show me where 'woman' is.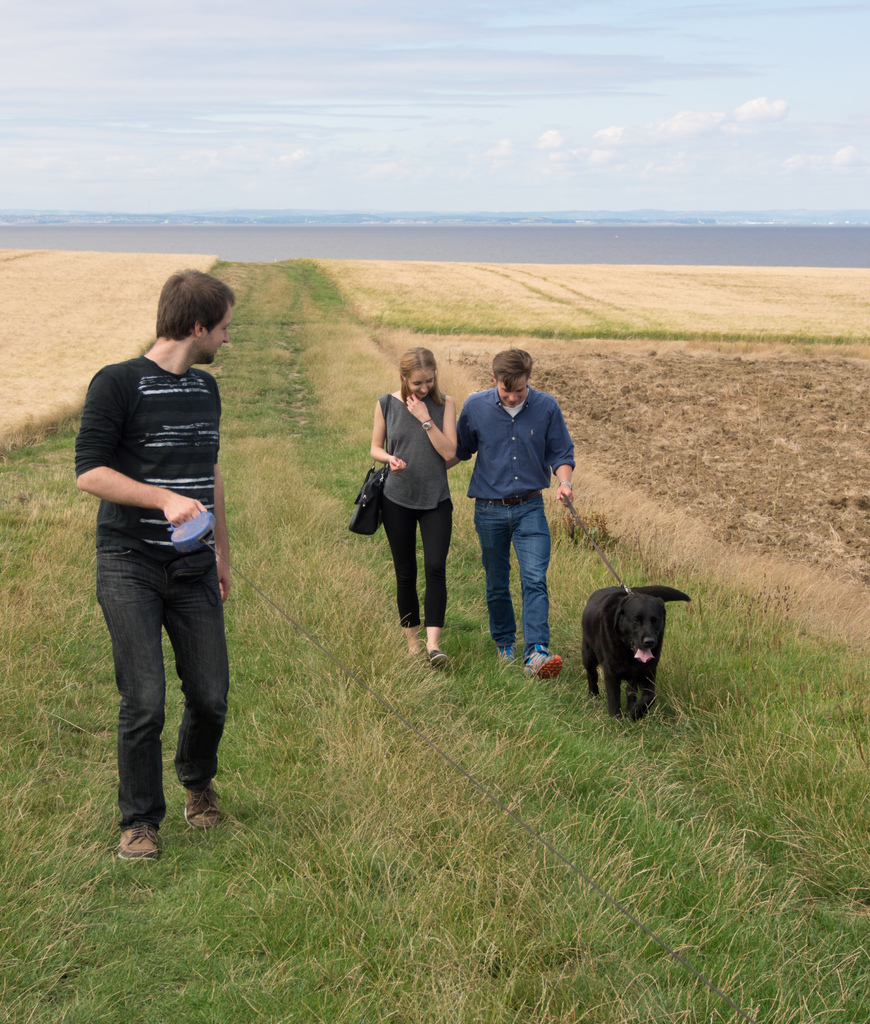
'woman' is at 370, 344, 461, 674.
